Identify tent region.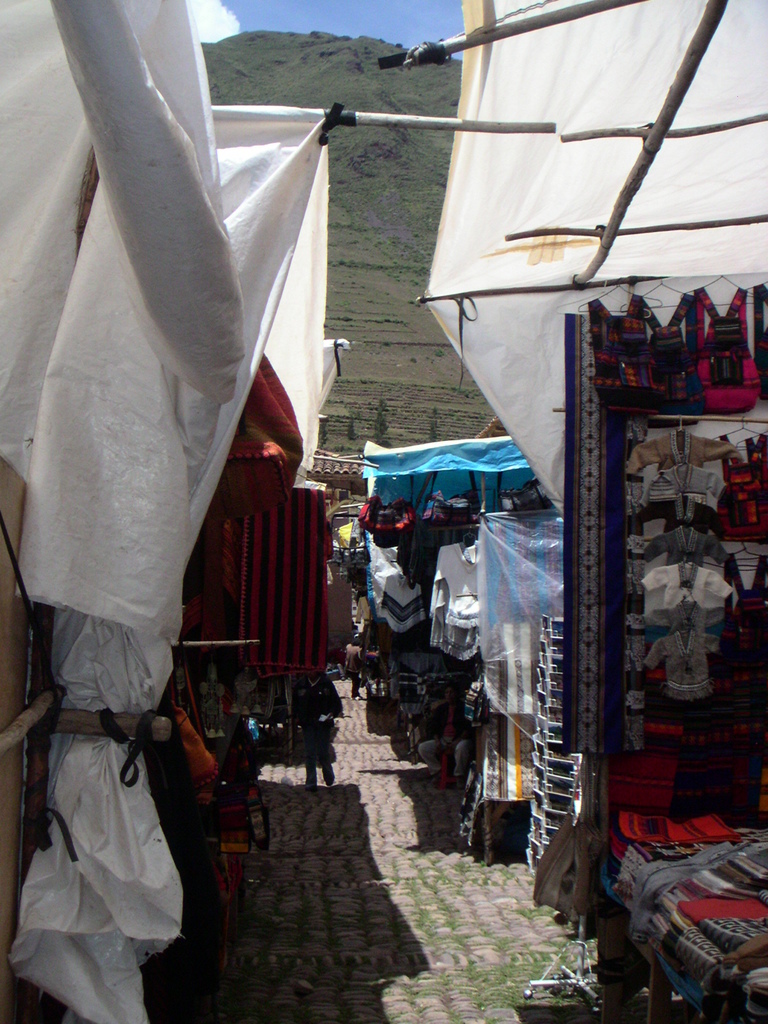
Region: BBox(353, 433, 537, 595).
